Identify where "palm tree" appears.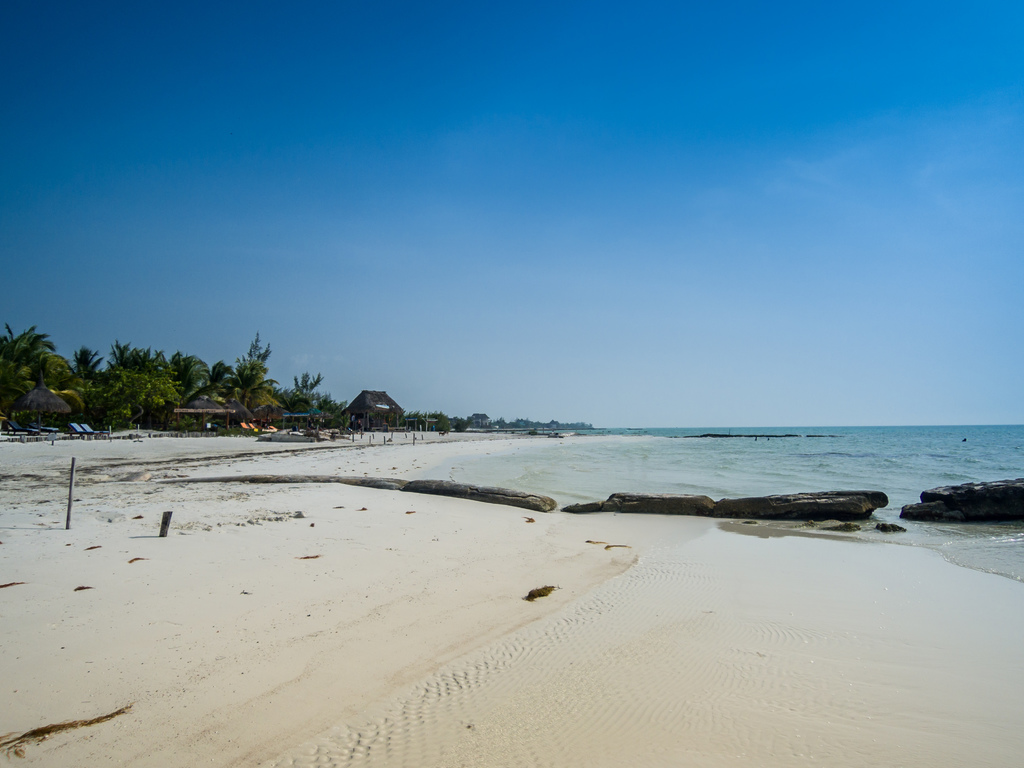
Appears at region(207, 358, 227, 401).
